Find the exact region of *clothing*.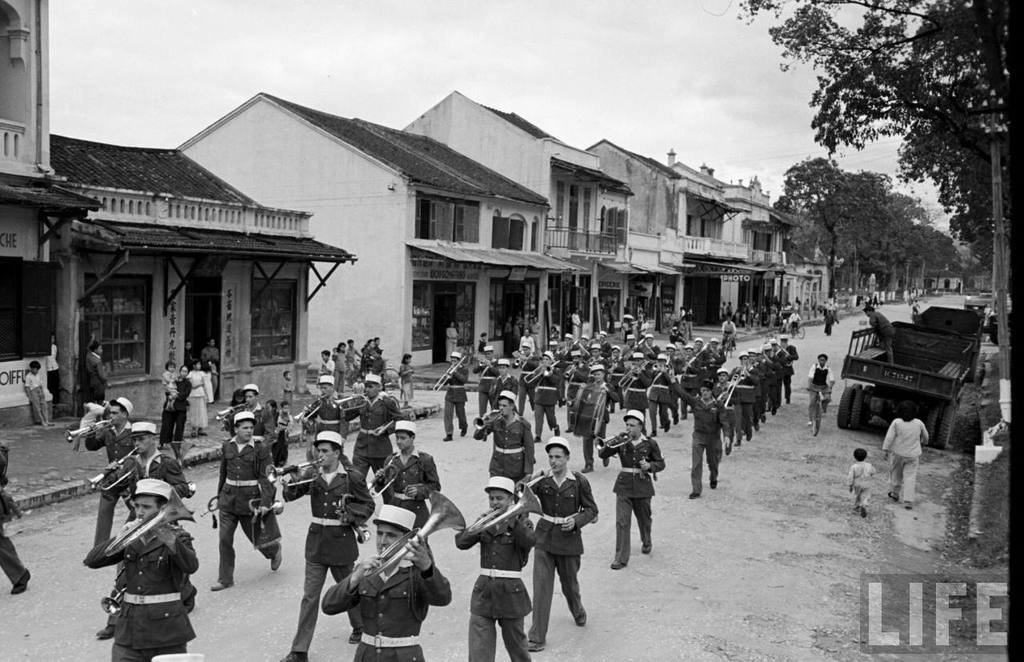
Exact region: select_region(883, 419, 932, 506).
